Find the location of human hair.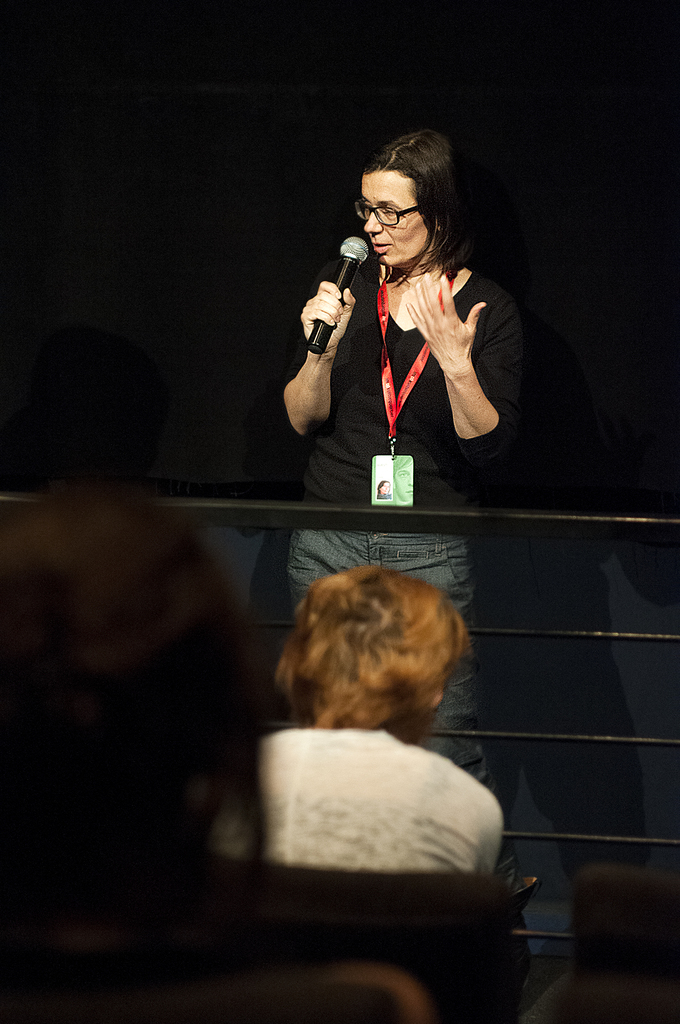
Location: bbox(287, 579, 468, 767).
